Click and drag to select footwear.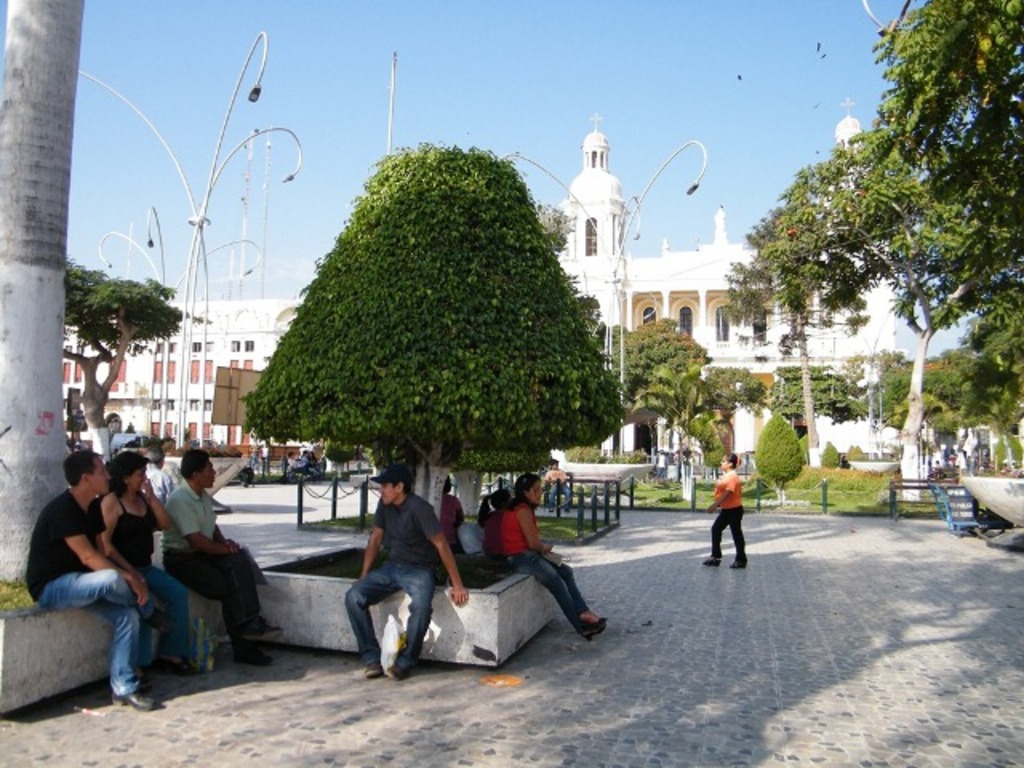
Selection: bbox(387, 661, 405, 680).
